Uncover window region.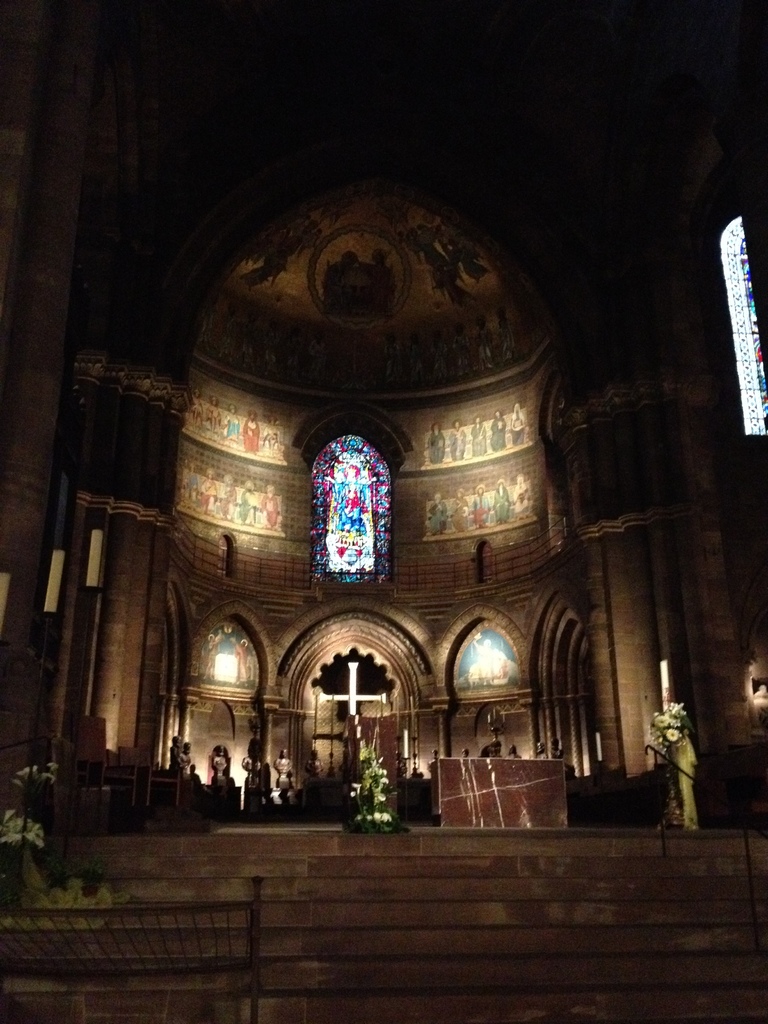
Uncovered: pyautogui.locateOnScreen(310, 415, 396, 577).
